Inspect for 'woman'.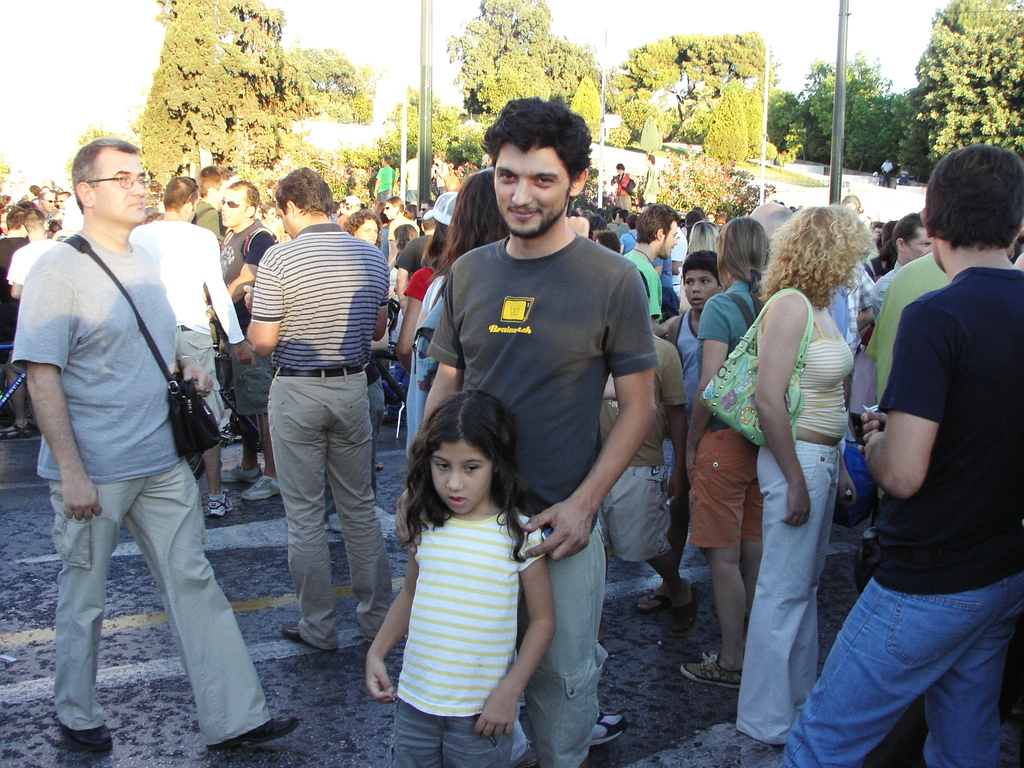
Inspection: box=[391, 189, 452, 456].
